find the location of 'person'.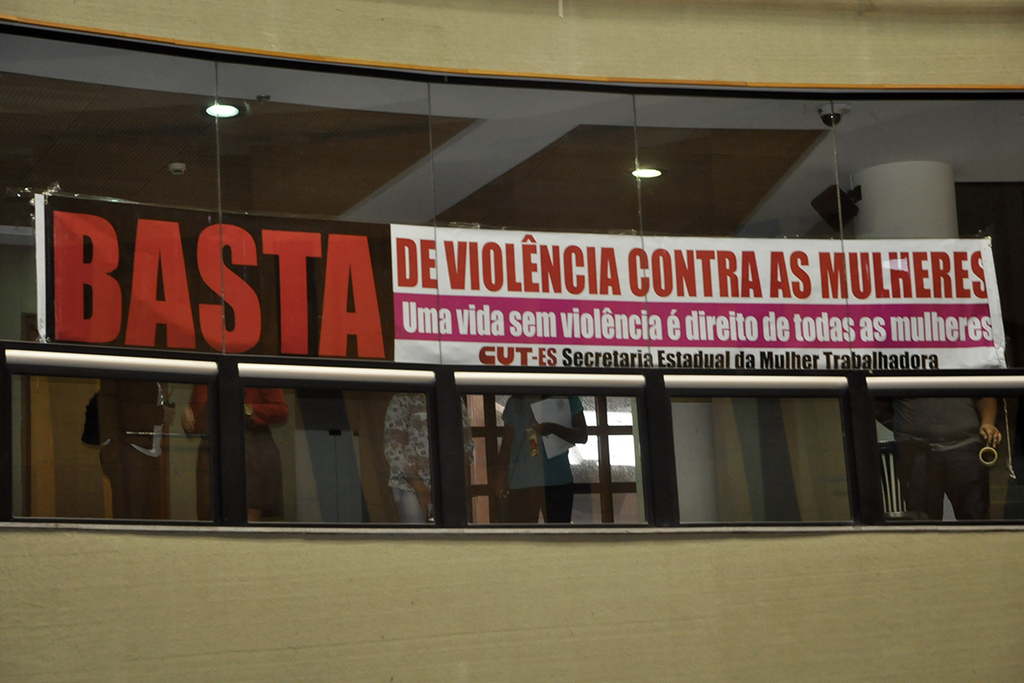
Location: select_region(313, 396, 348, 534).
